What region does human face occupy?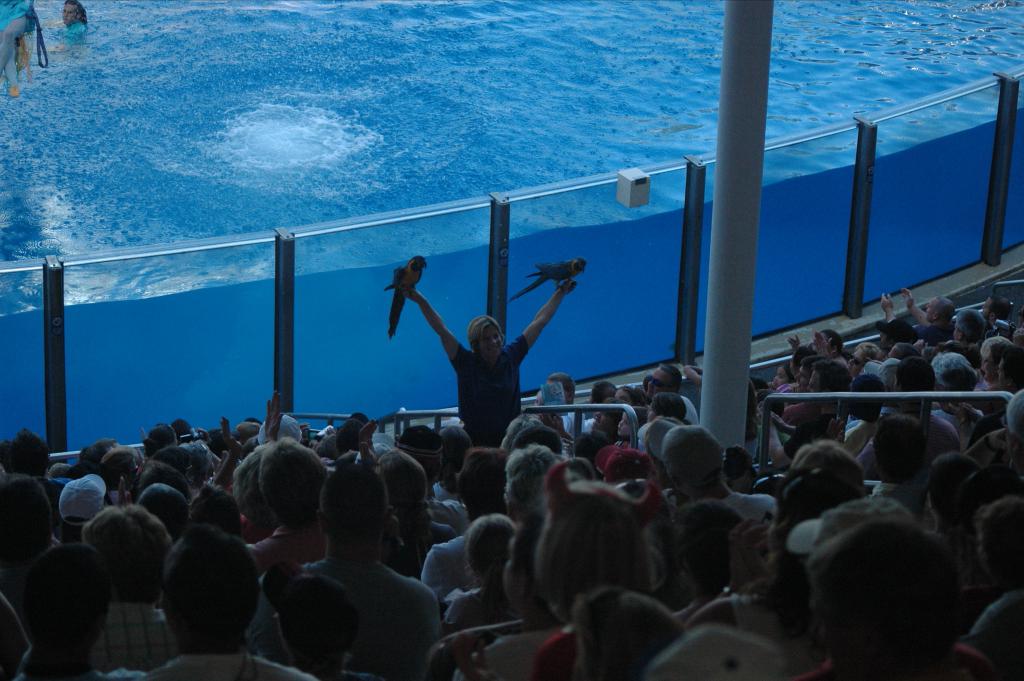
box(481, 328, 502, 358).
